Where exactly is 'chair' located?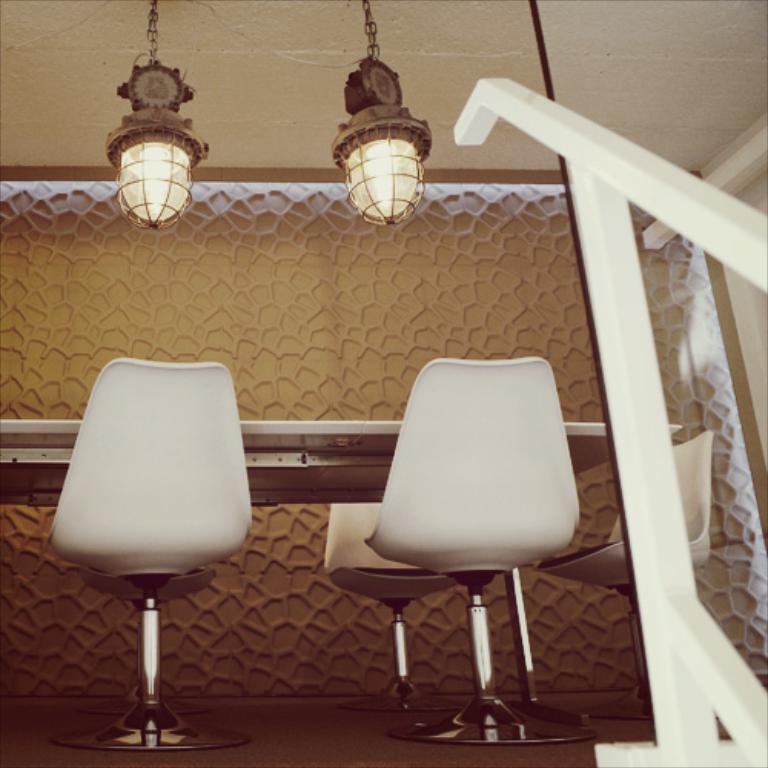
Its bounding box is [533, 424, 717, 725].
